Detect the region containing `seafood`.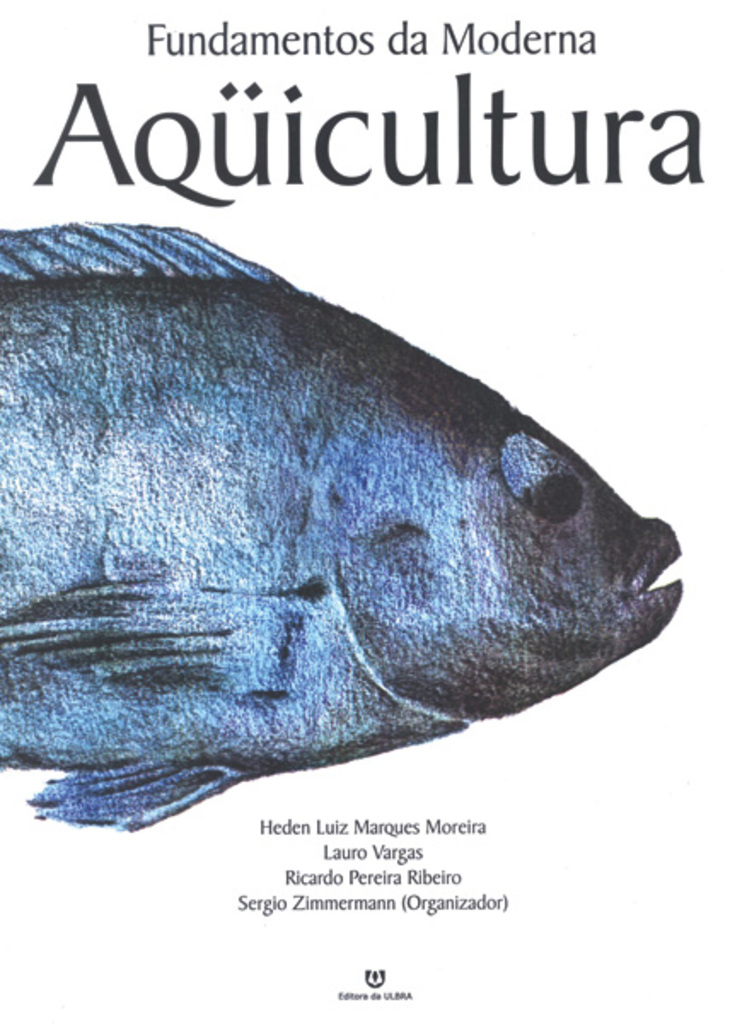
x1=0, y1=224, x2=684, y2=833.
